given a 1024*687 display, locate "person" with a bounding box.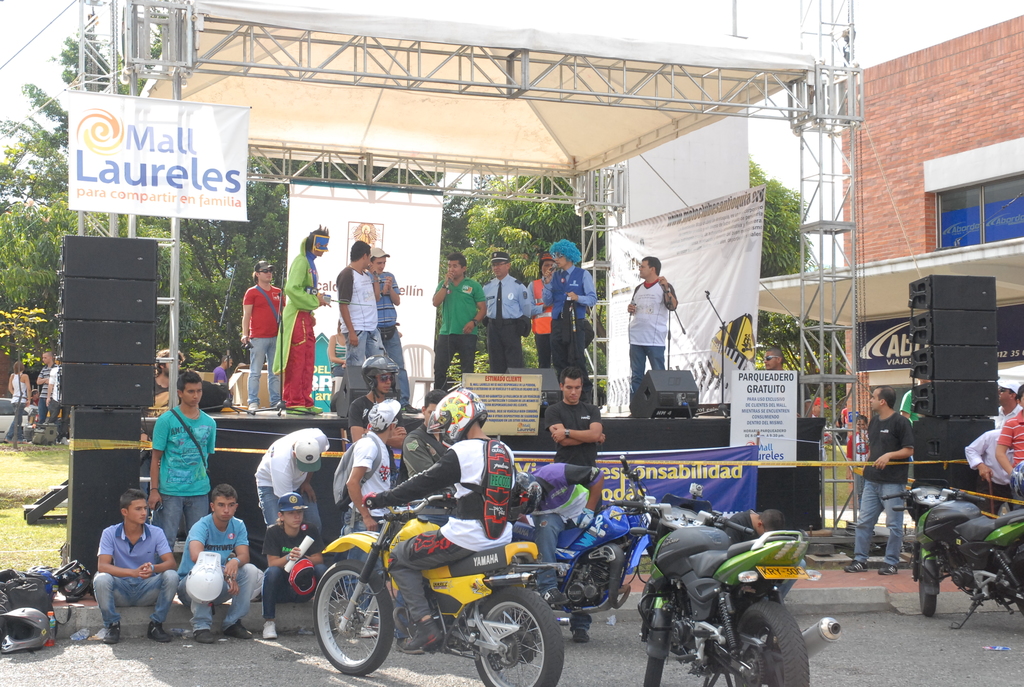
Located: 364,248,416,407.
